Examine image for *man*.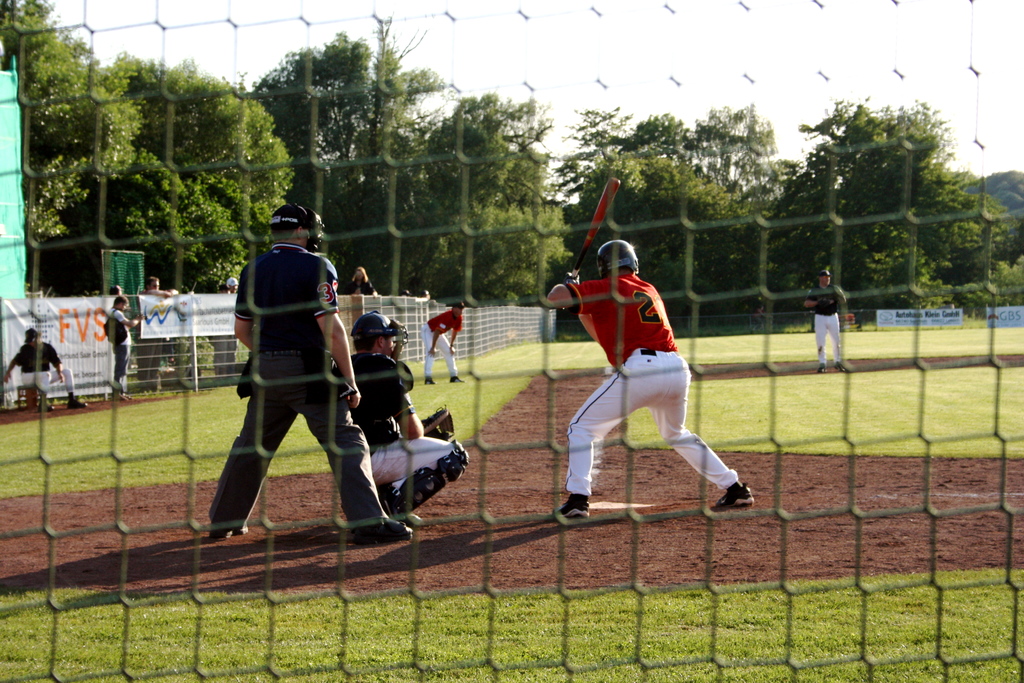
Examination result: (left=536, top=236, right=758, bottom=520).
